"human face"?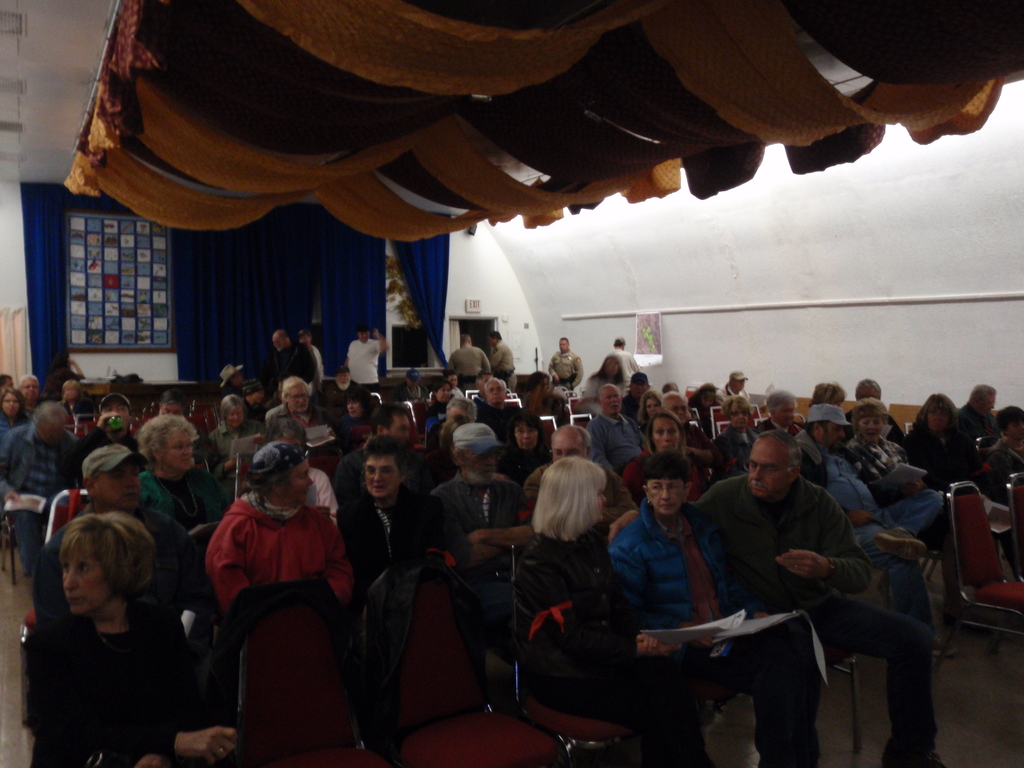
<bbox>348, 402, 361, 418</bbox>
